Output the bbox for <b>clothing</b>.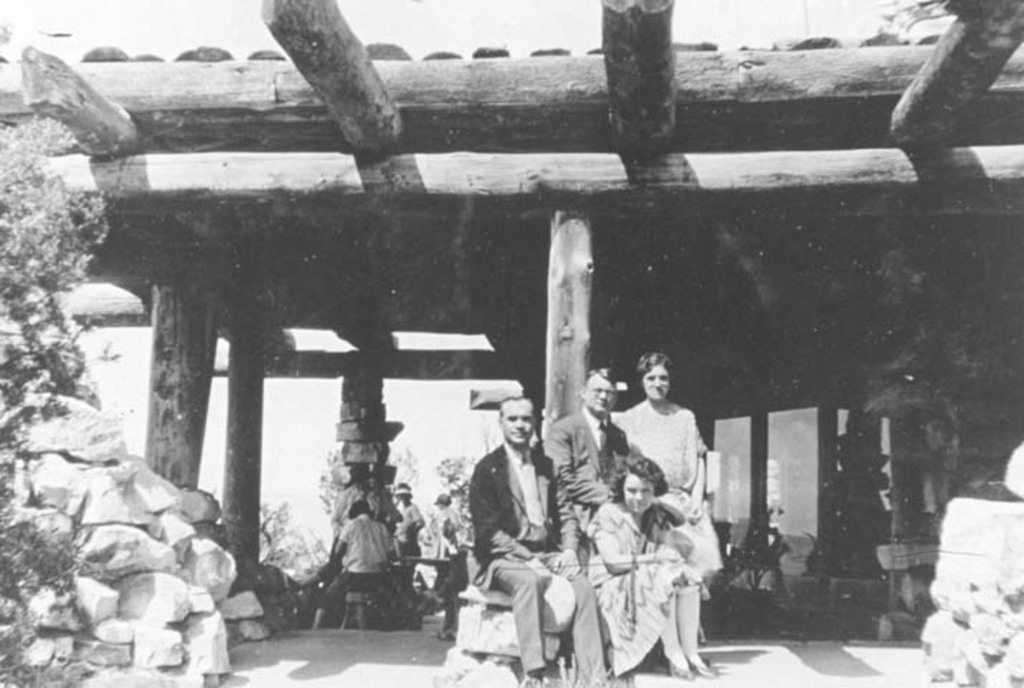
[380,497,427,615].
